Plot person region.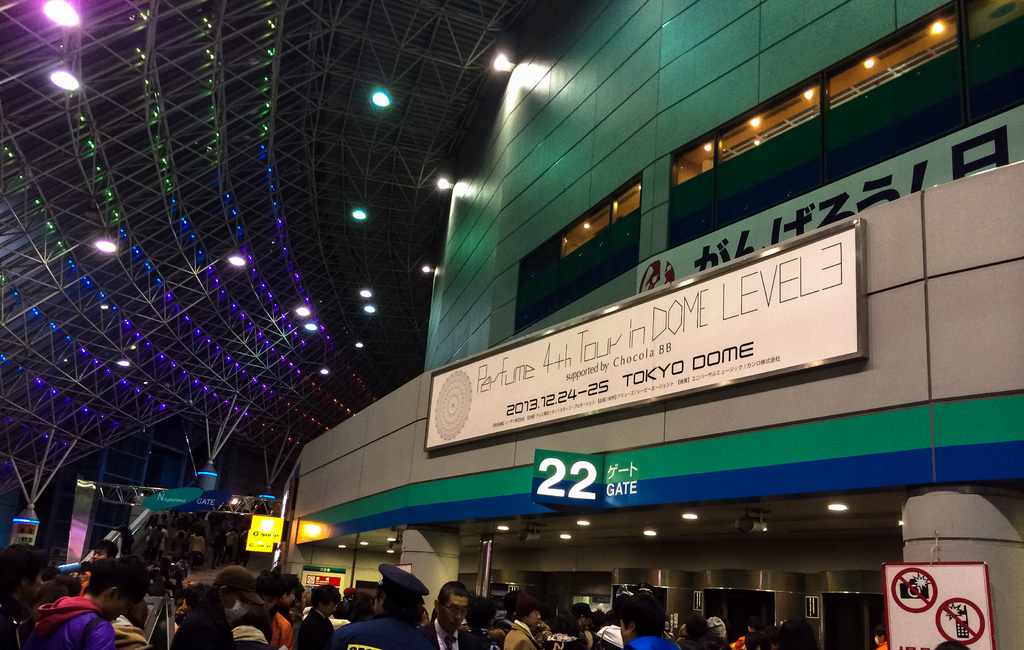
Plotted at <region>169, 564, 264, 649</region>.
